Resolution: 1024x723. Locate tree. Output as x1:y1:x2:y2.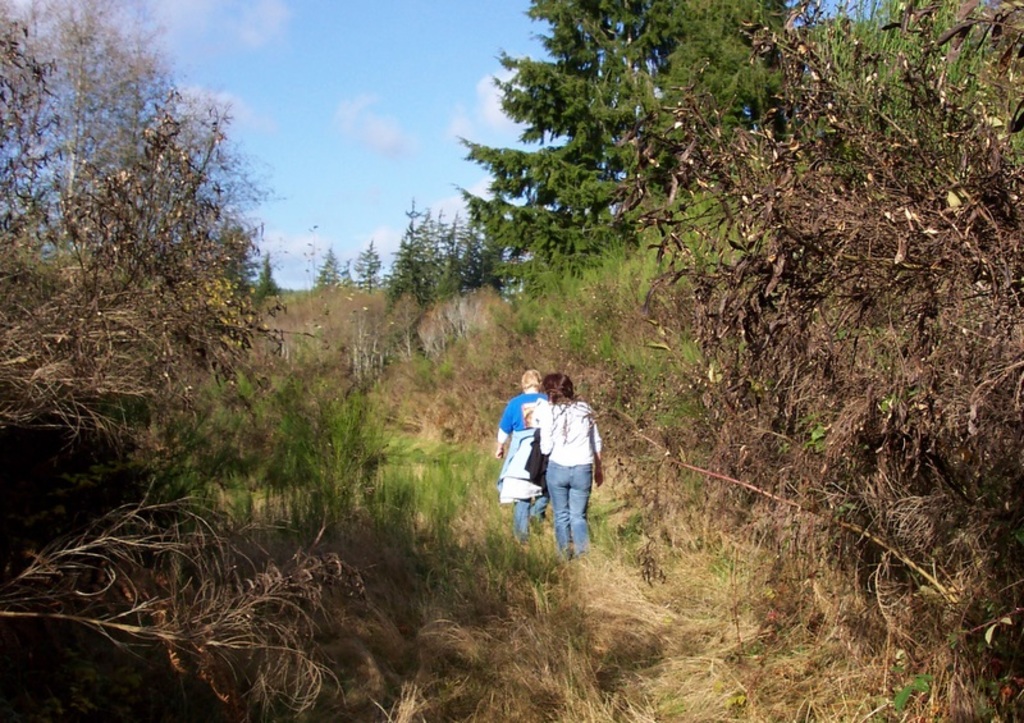
356:233:388:289.
